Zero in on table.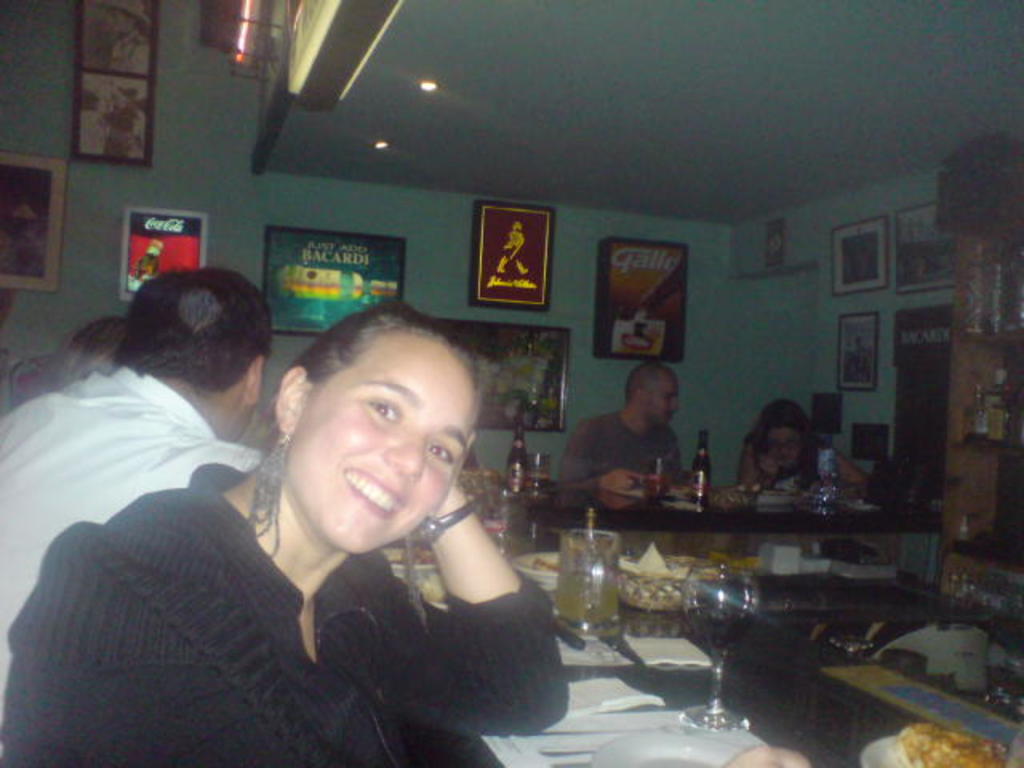
Zeroed in: 534/499/942/544.
